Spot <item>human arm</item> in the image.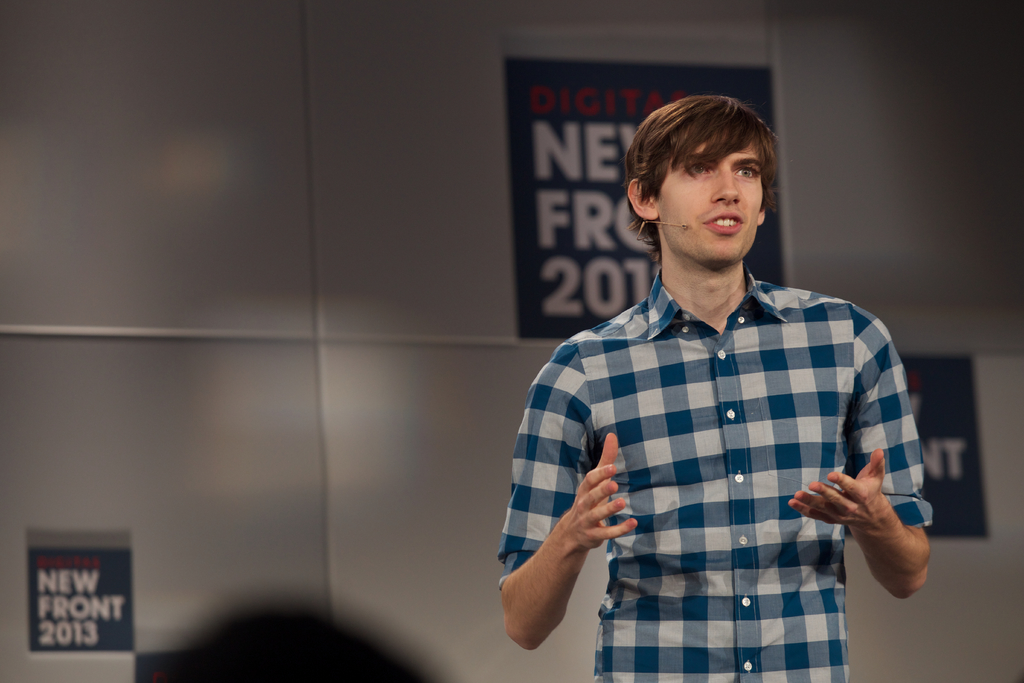
<item>human arm</item> found at select_region(787, 320, 938, 600).
